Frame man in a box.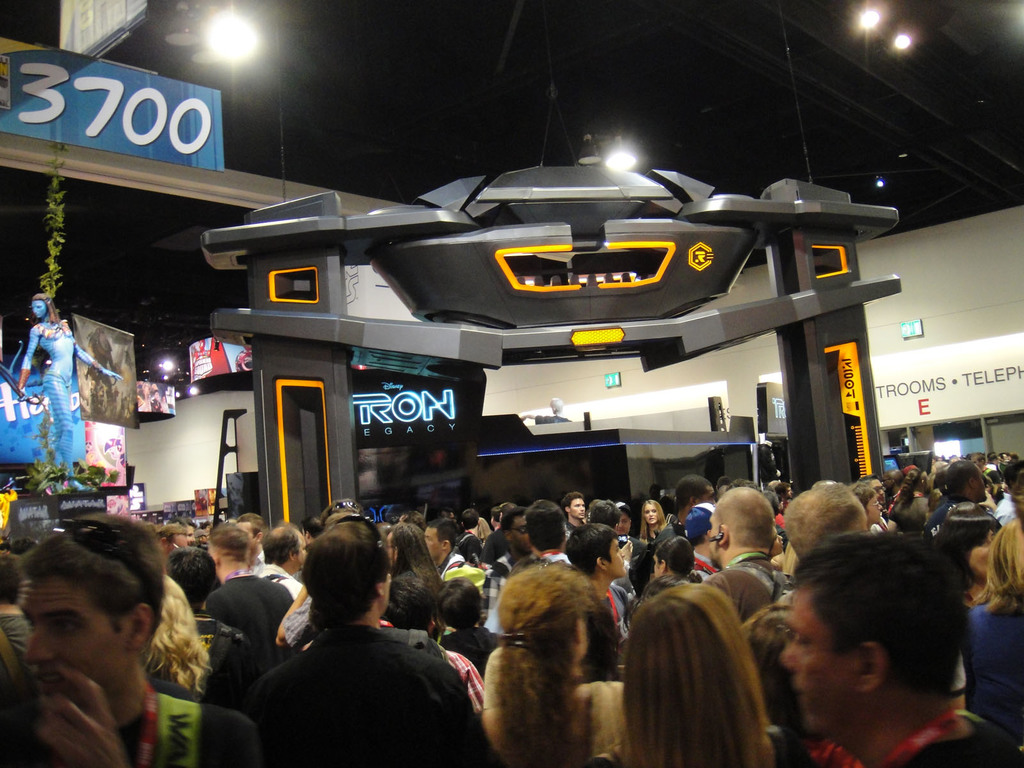
BBox(4, 511, 250, 767).
